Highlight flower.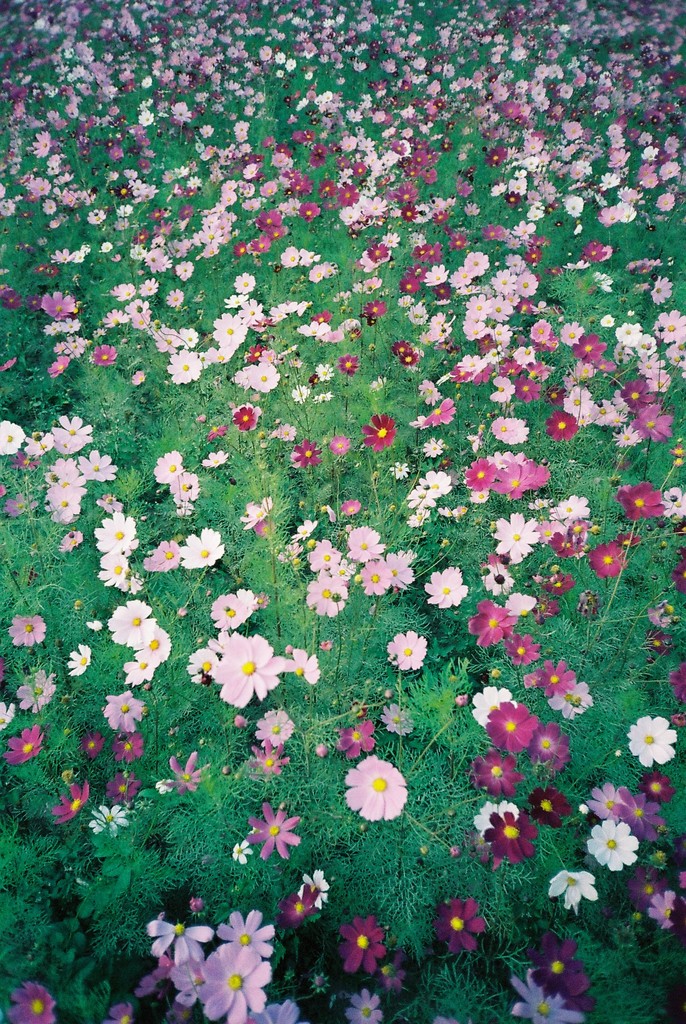
Highlighted region: (341,755,414,824).
